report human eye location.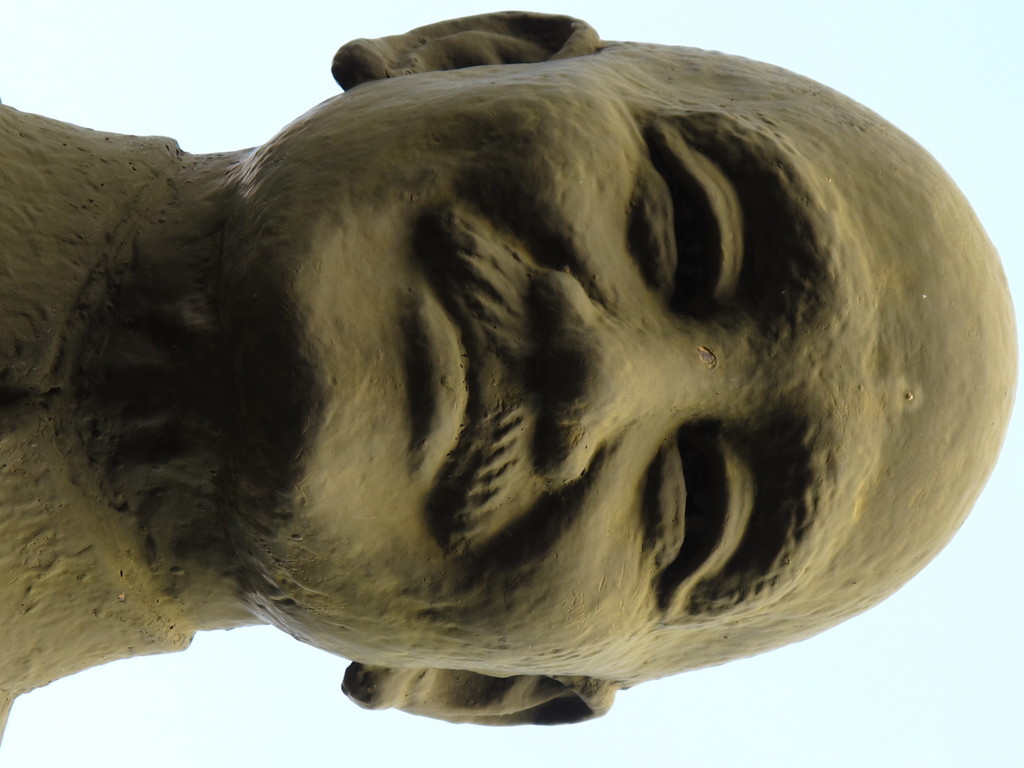
Report: Rect(644, 422, 754, 616).
